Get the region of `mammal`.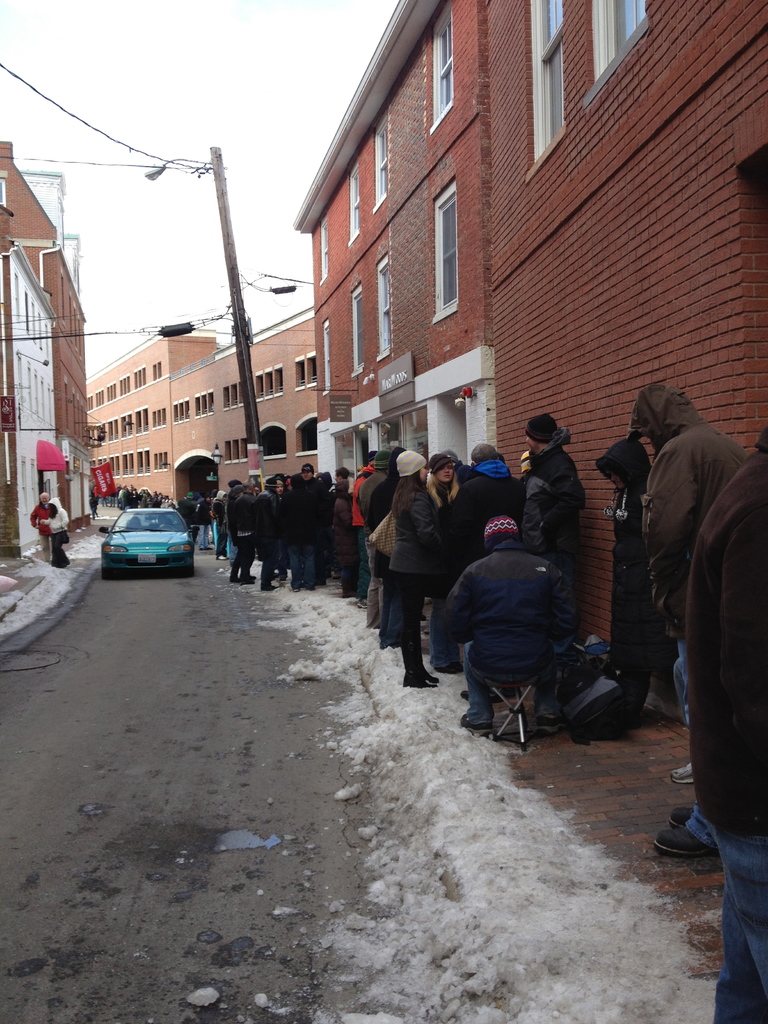
select_region(593, 433, 665, 734).
